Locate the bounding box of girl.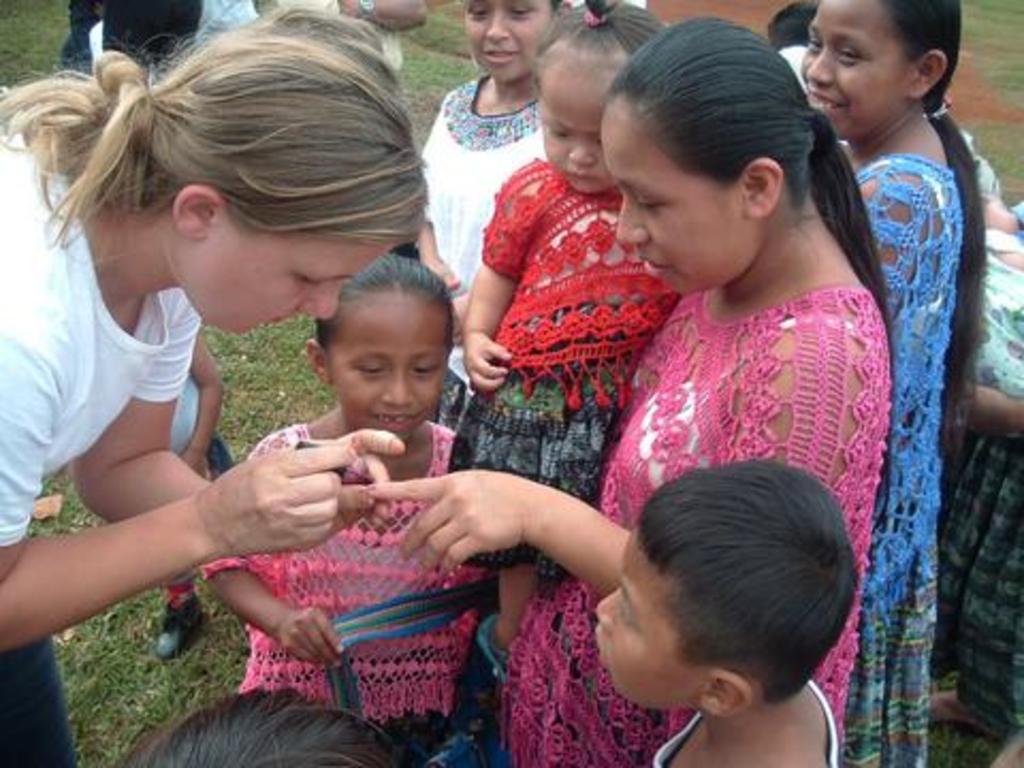
Bounding box: {"x1": 459, "y1": 0, "x2": 672, "y2": 649}.
